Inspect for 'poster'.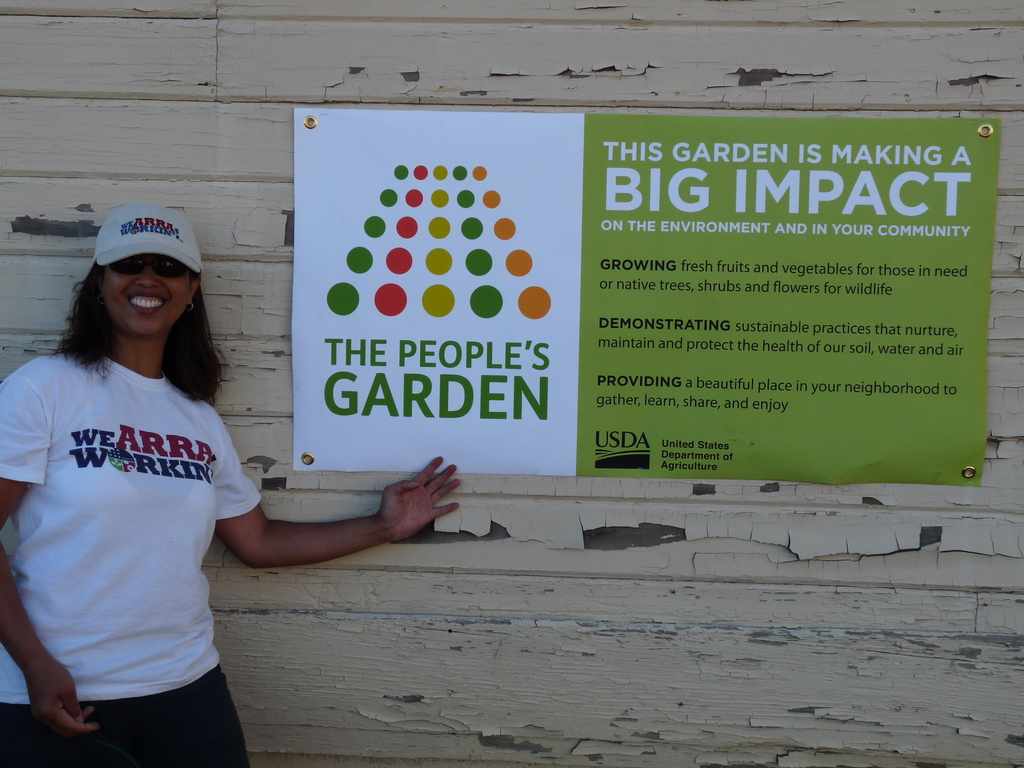
Inspection: <bbox>289, 103, 991, 490</bbox>.
